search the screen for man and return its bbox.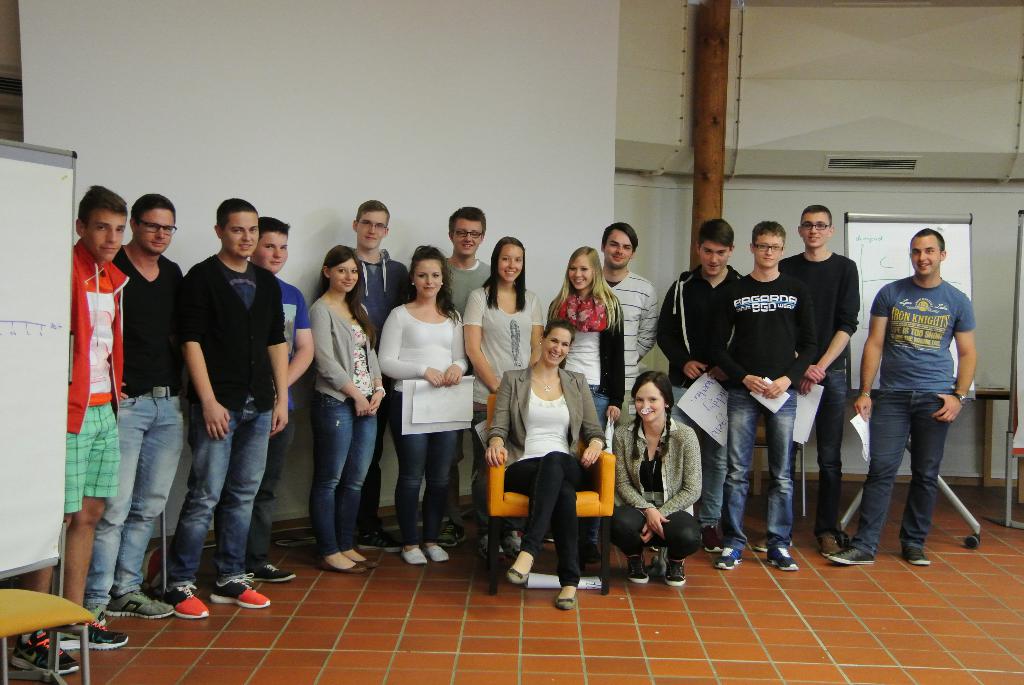
Found: rect(437, 207, 491, 546).
